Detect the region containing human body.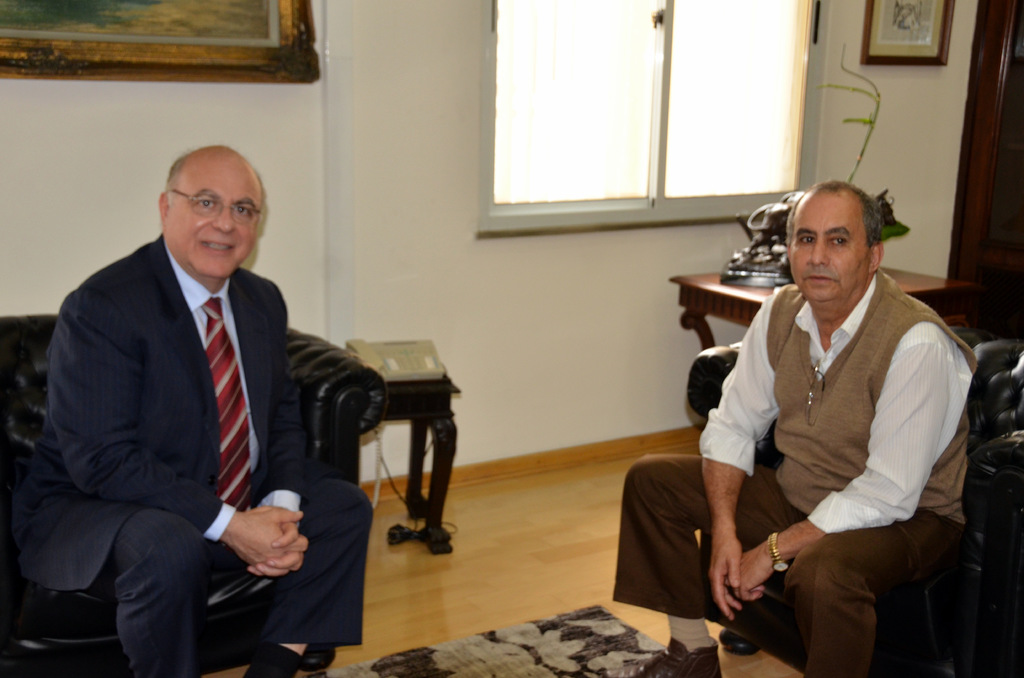
box(40, 134, 335, 677).
